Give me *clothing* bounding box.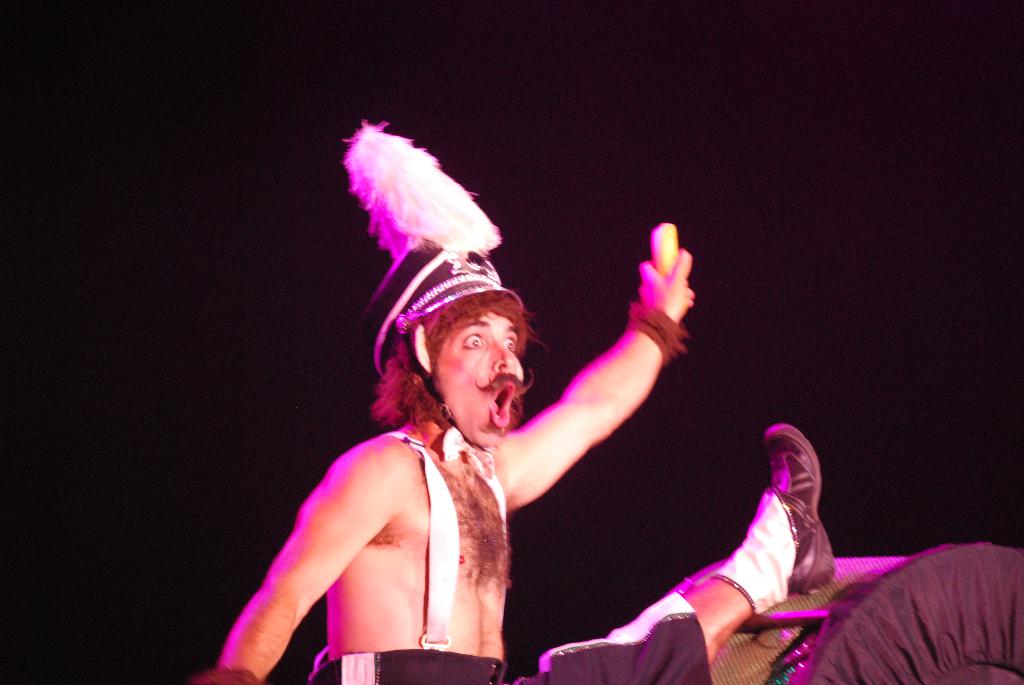
308,424,715,684.
